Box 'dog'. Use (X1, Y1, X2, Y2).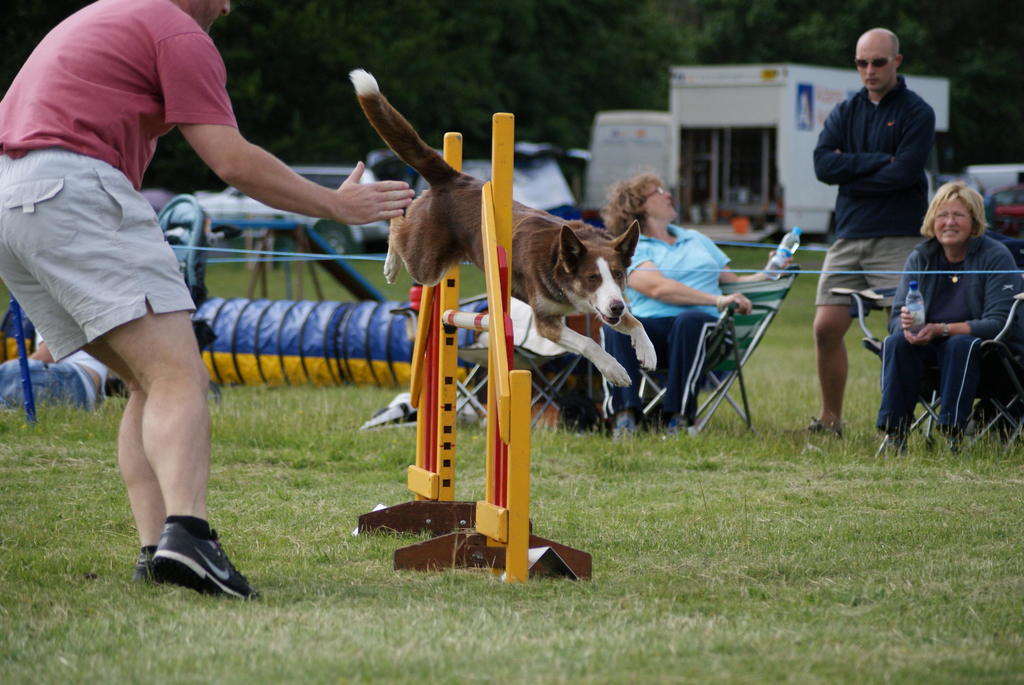
(349, 70, 661, 388).
